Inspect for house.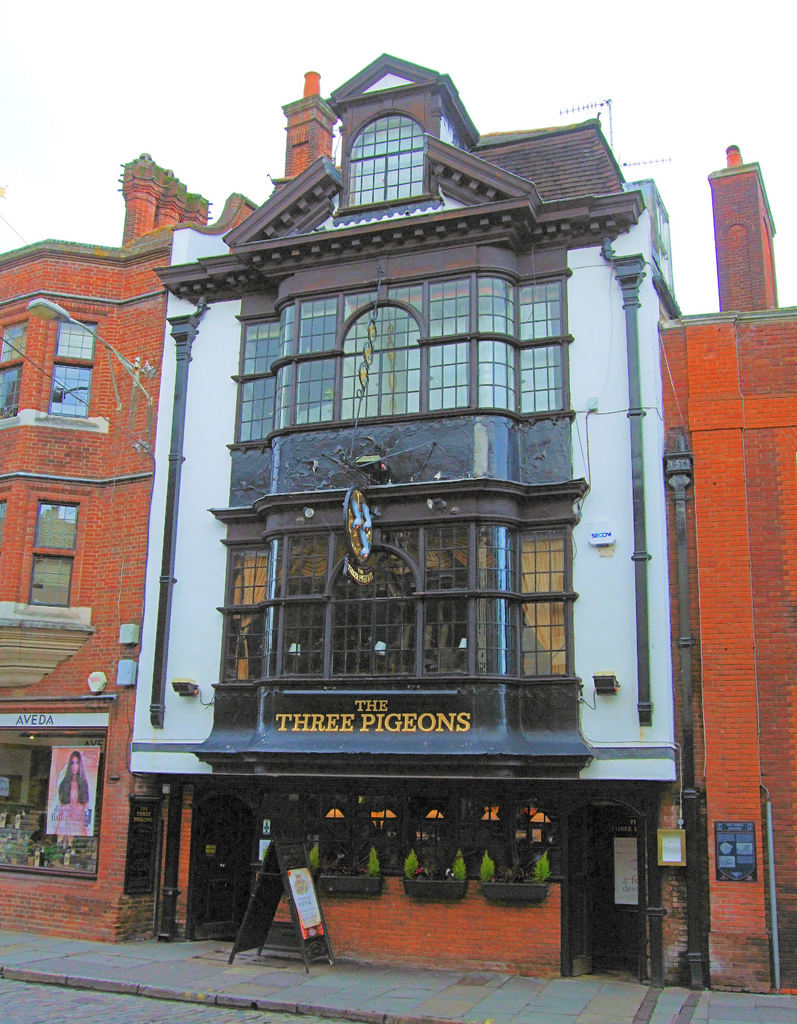
Inspection: (left=0, top=154, right=286, bottom=706).
